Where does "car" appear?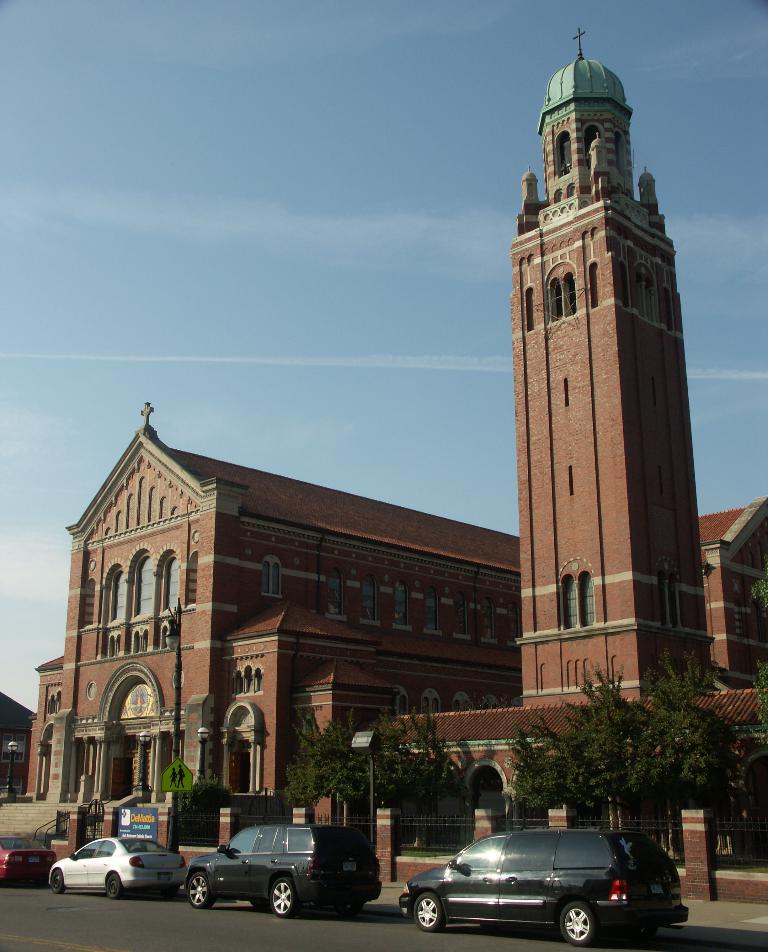
Appears at {"x1": 182, "y1": 819, "x2": 380, "y2": 914}.
